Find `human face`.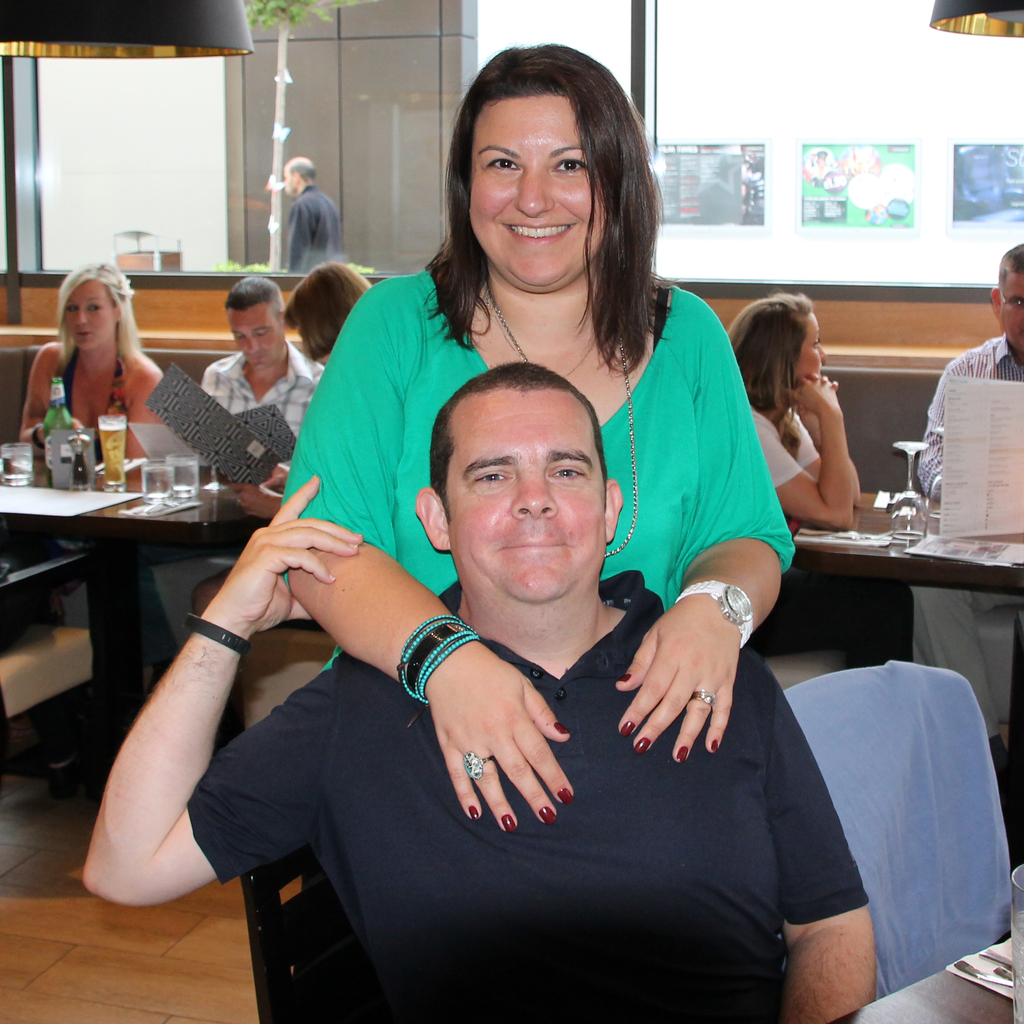
61,278,127,350.
